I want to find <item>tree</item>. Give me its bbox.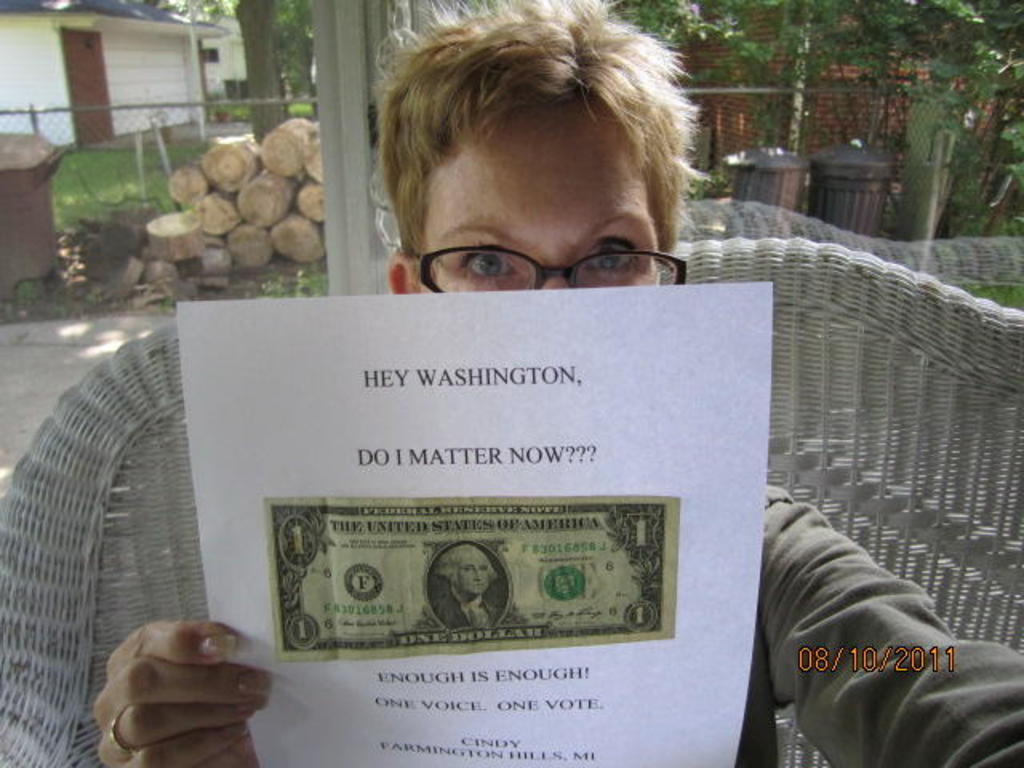
region(224, 0, 315, 146).
